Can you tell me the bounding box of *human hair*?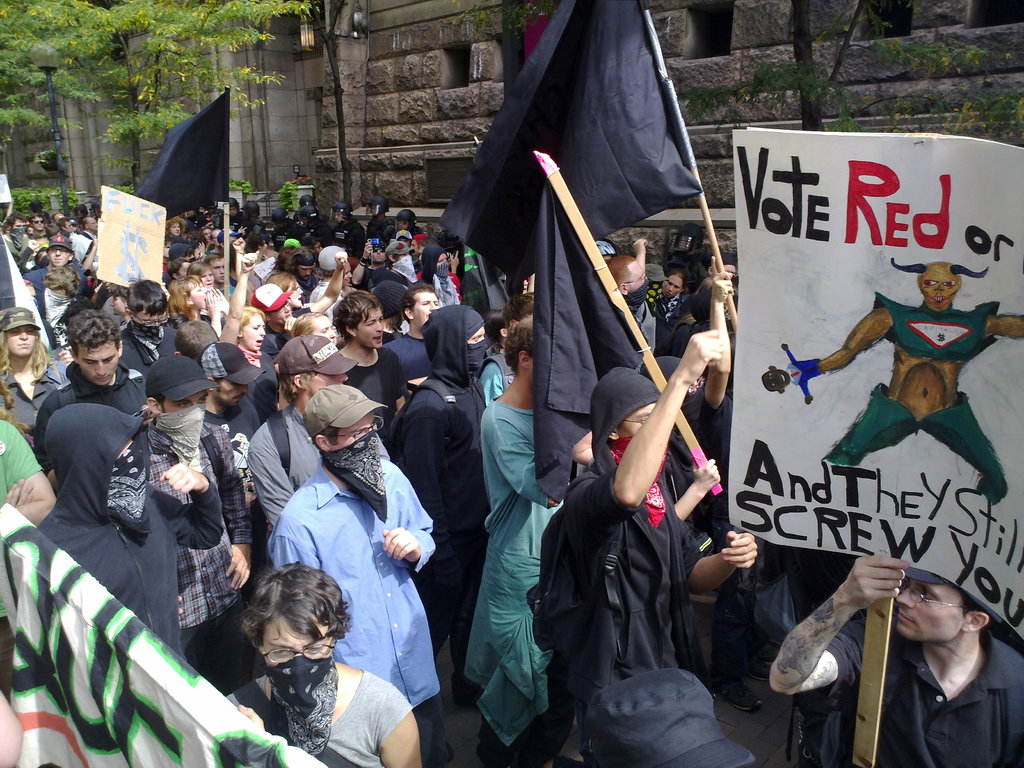
region(309, 426, 340, 452).
